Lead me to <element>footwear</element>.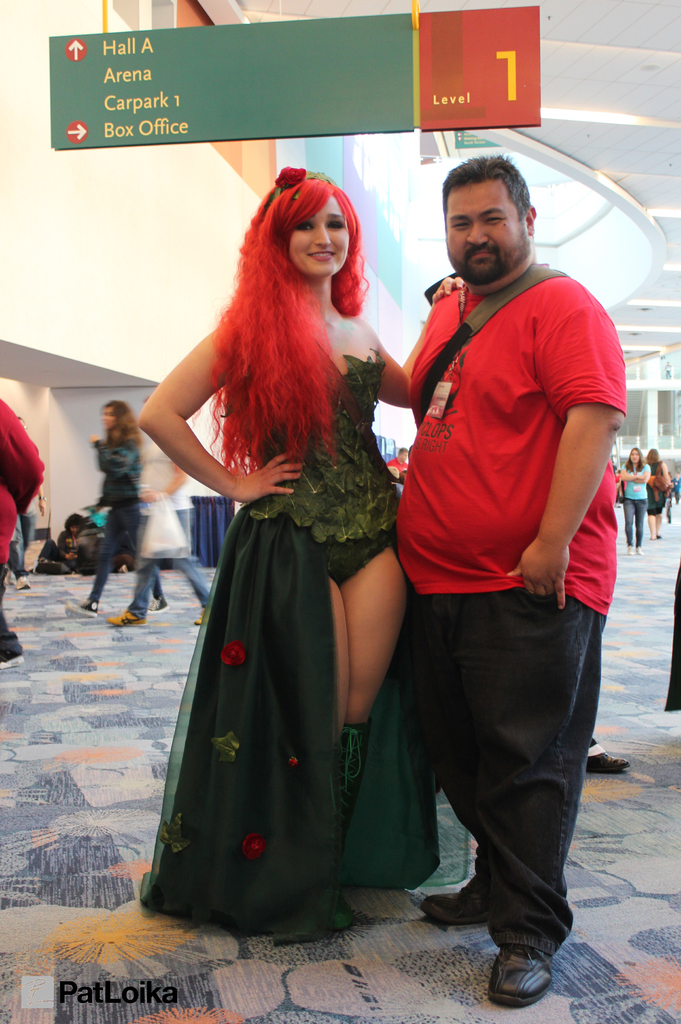
Lead to (left=422, top=875, right=487, bottom=931).
